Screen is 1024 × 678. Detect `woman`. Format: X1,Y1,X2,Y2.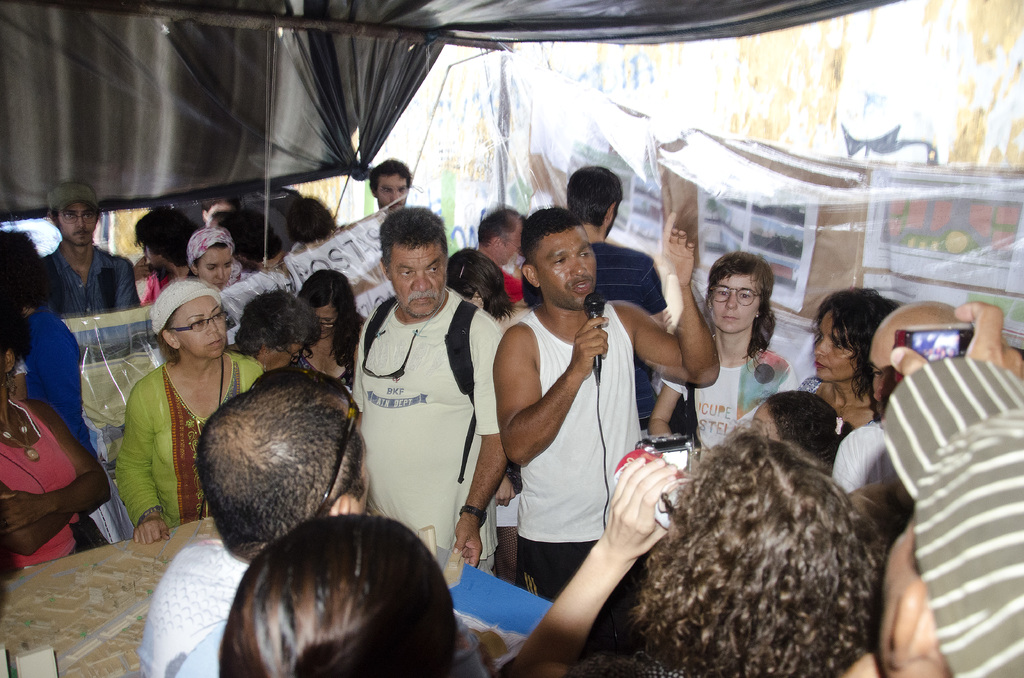
739,389,859,489.
